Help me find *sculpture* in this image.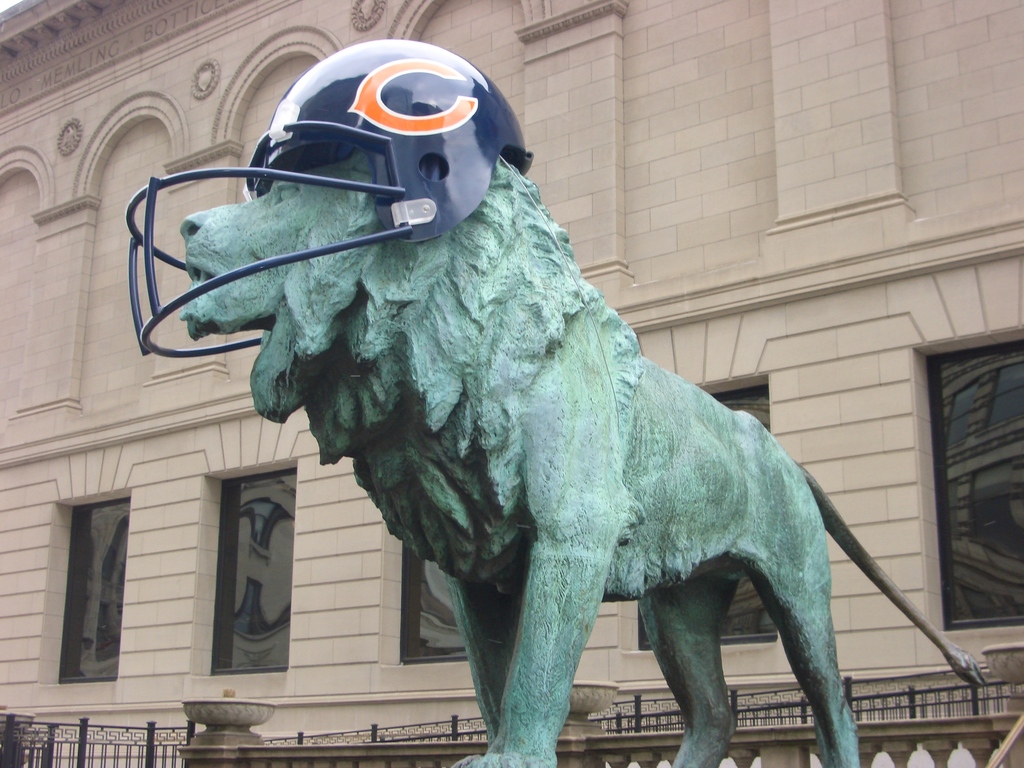
Found it: box(161, 58, 875, 753).
